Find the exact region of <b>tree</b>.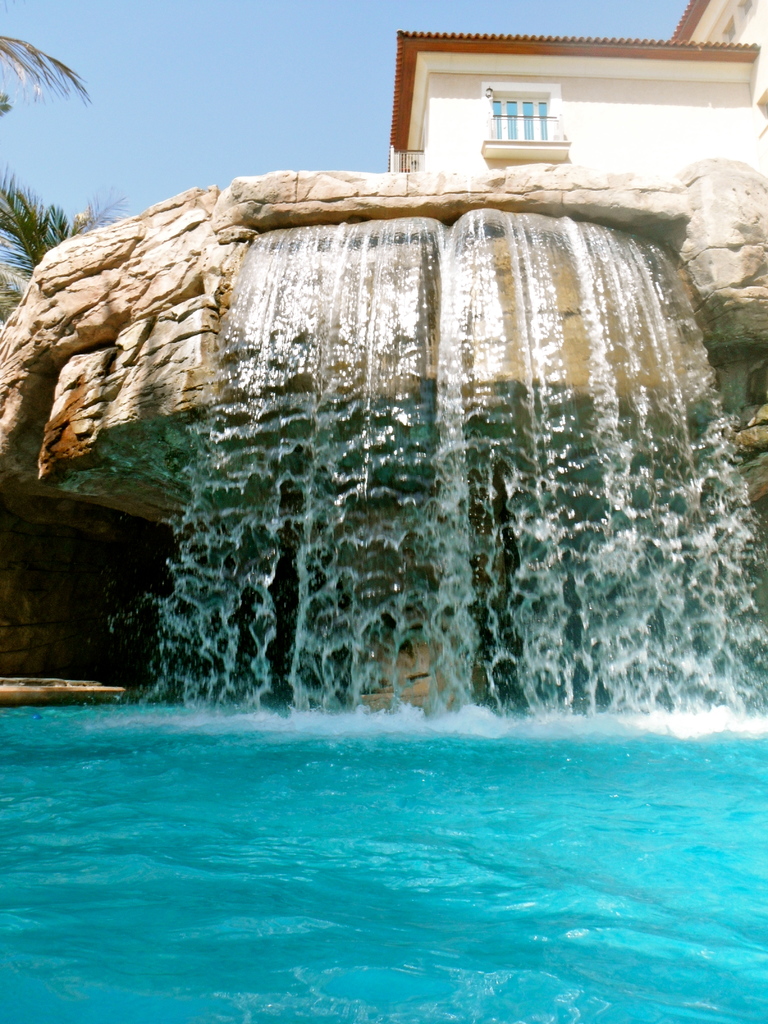
Exact region: 0 0 93 116.
